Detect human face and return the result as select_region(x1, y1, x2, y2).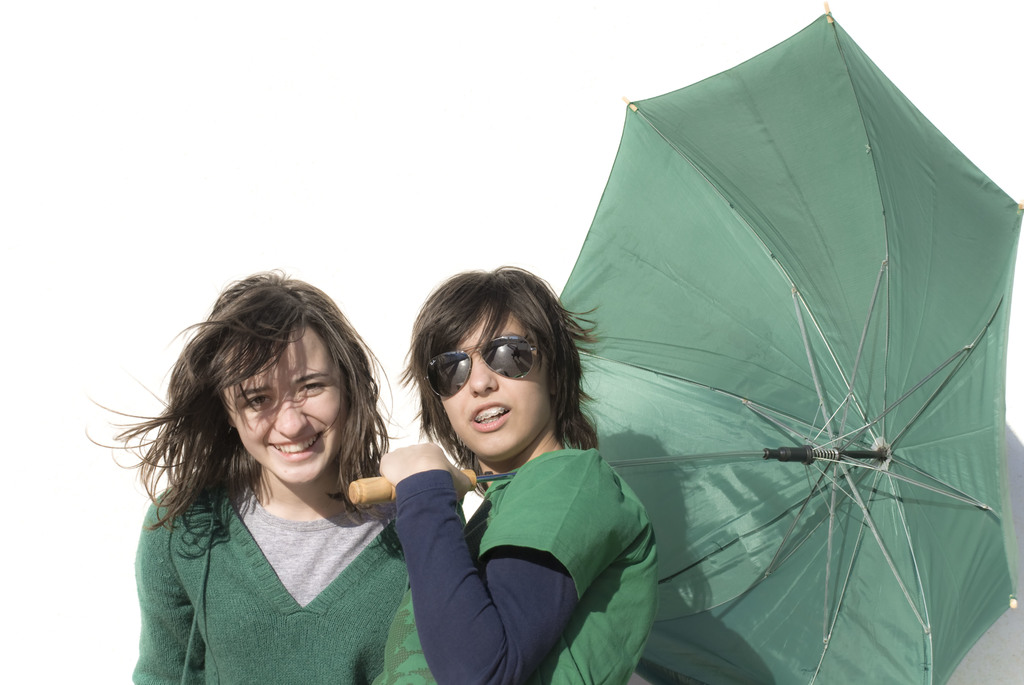
select_region(440, 300, 550, 462).
